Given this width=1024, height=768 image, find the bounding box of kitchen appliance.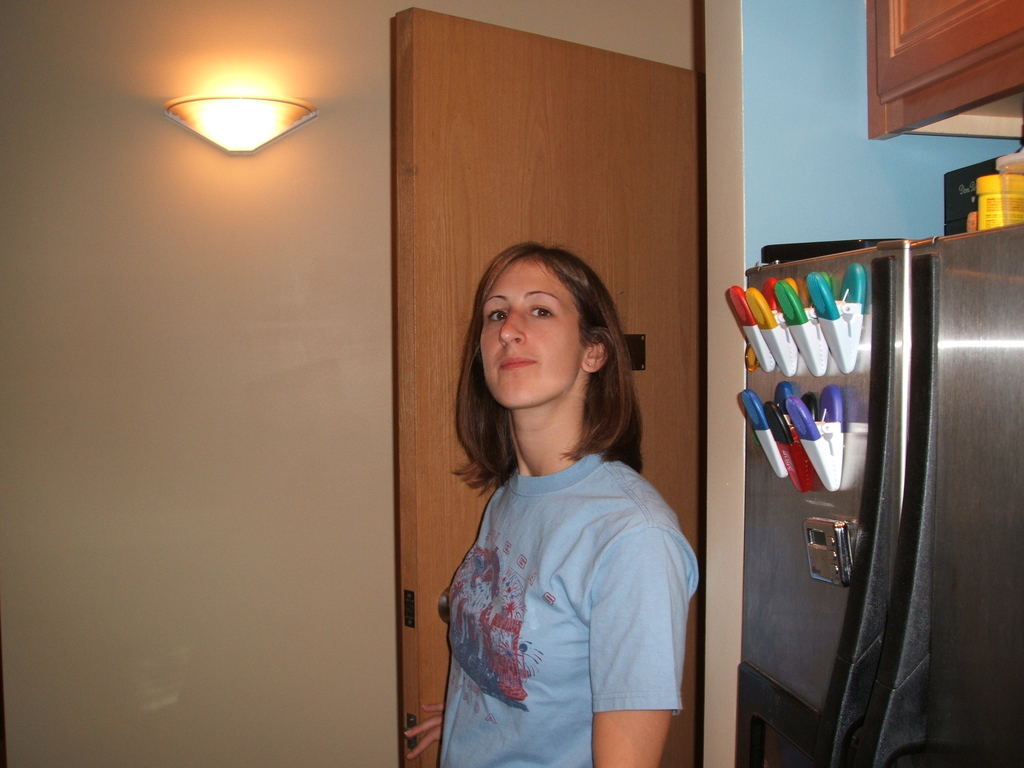
[left=972, top=148, right=1023, bottom=235].
